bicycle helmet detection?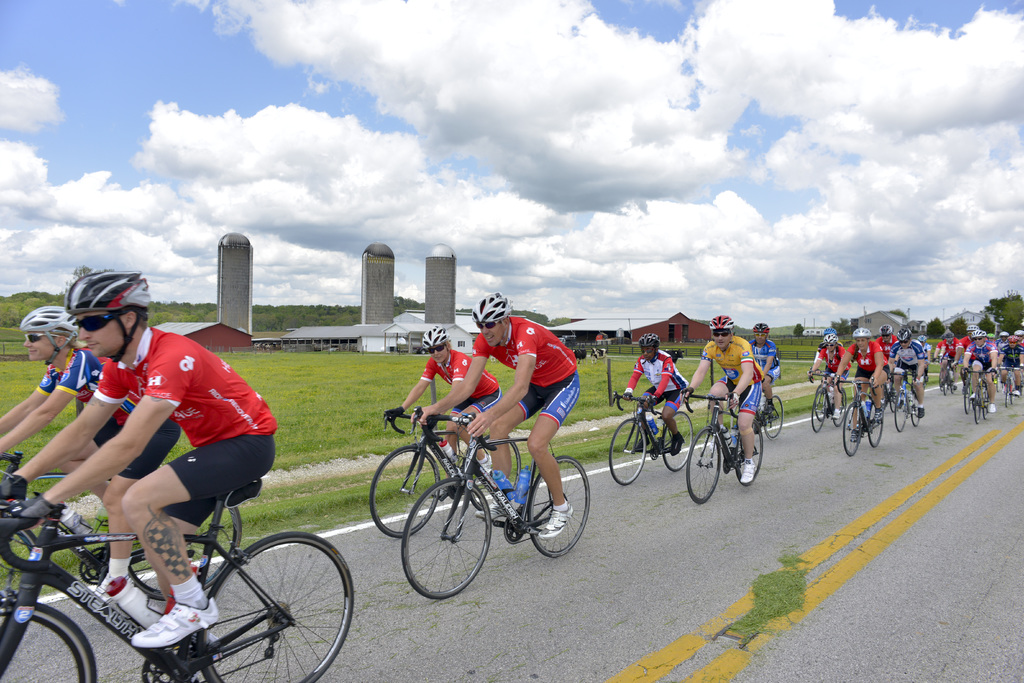
x1=853, y1=328, x2=872, y2=338
